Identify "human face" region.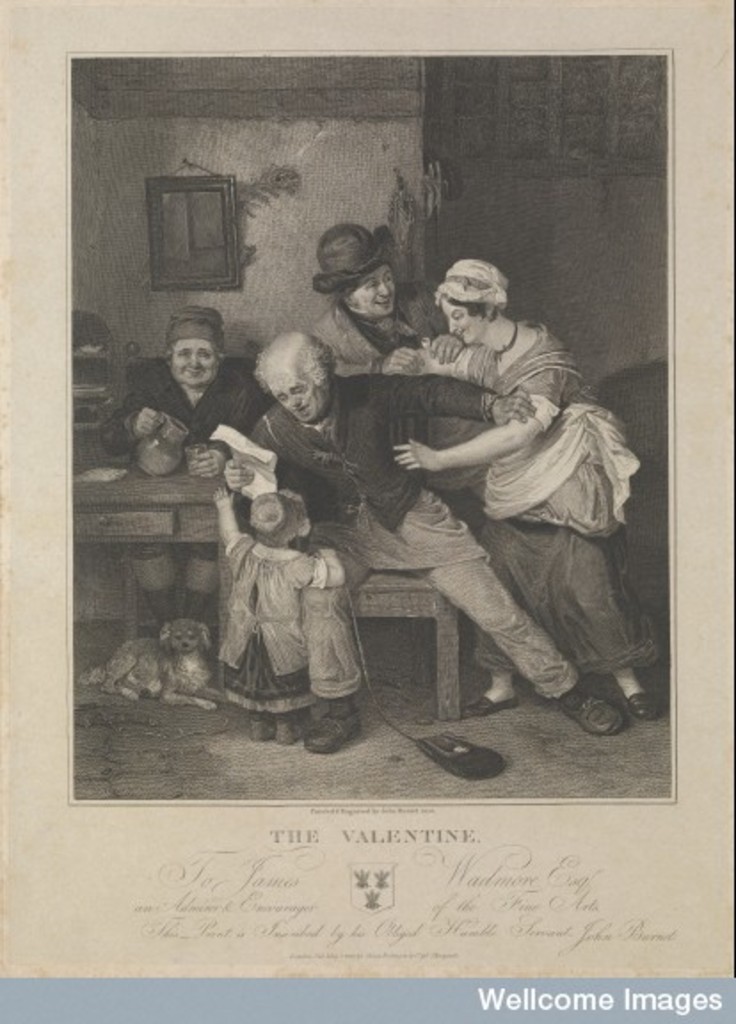
Region: box(171, 345, 219, 382).
